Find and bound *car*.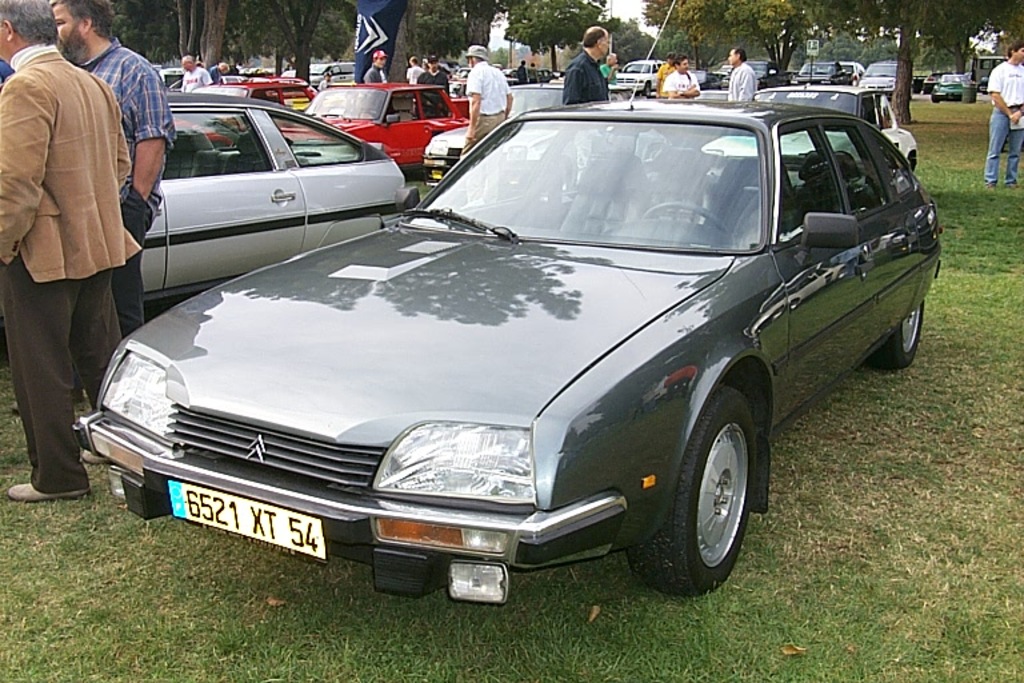
Bound: [x1=712, y1=76, x2=920, y2=168].
